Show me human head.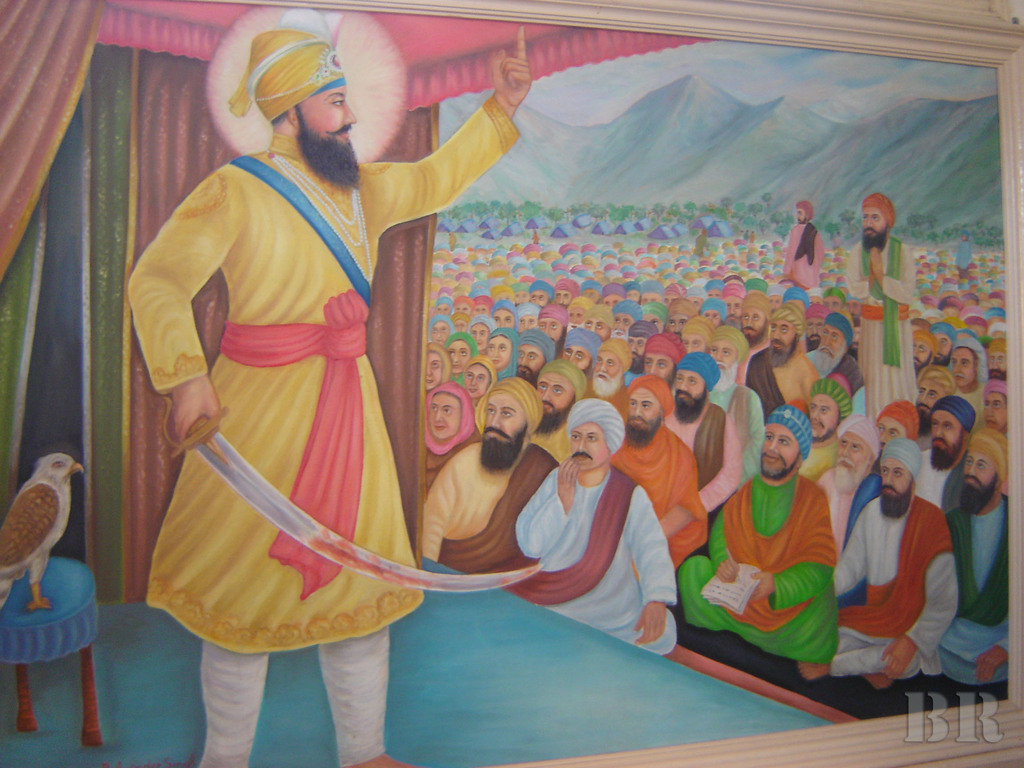
human head is here: x1=630, y1=315, x2=659, y2=357.
